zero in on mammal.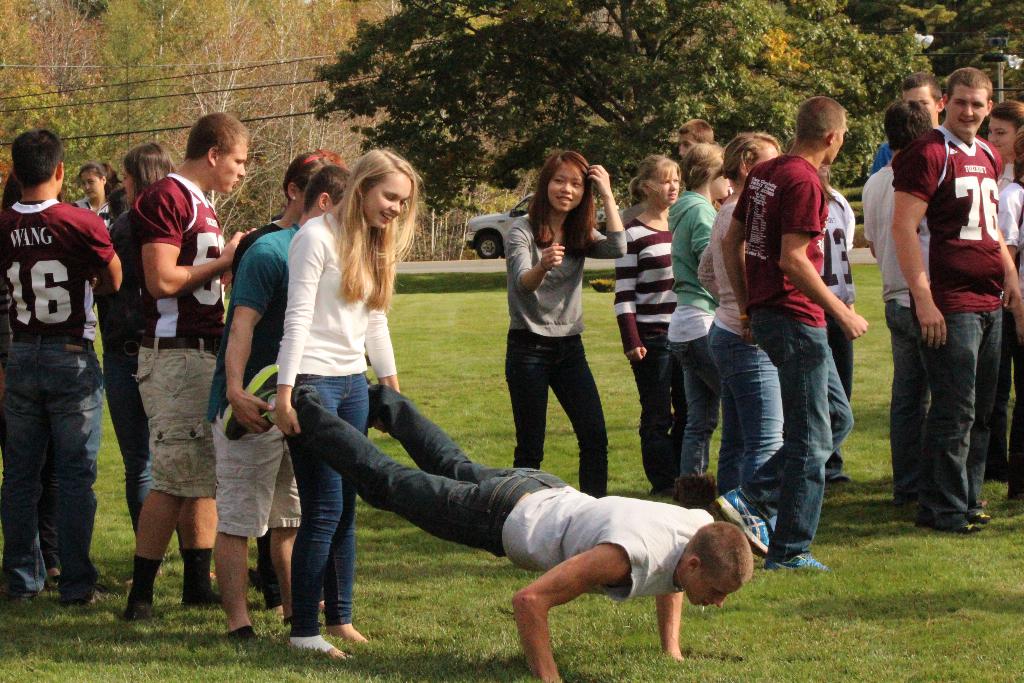
Zeroed in: Rect(723, 94, 868, 570).
